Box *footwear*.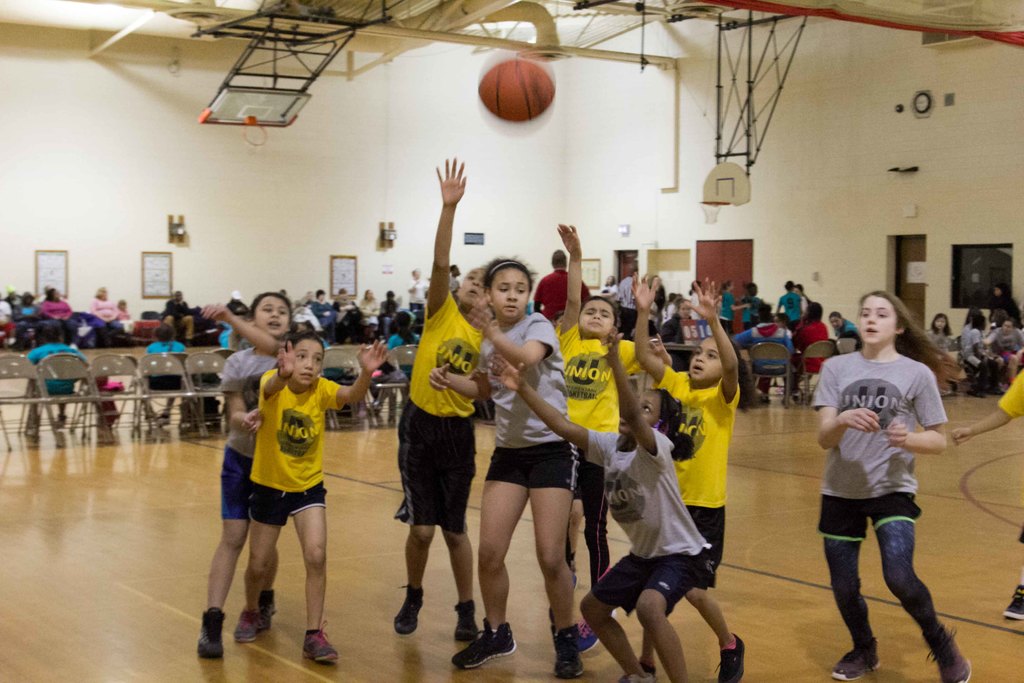
left=546, top=572, right=575, bottom=624.
